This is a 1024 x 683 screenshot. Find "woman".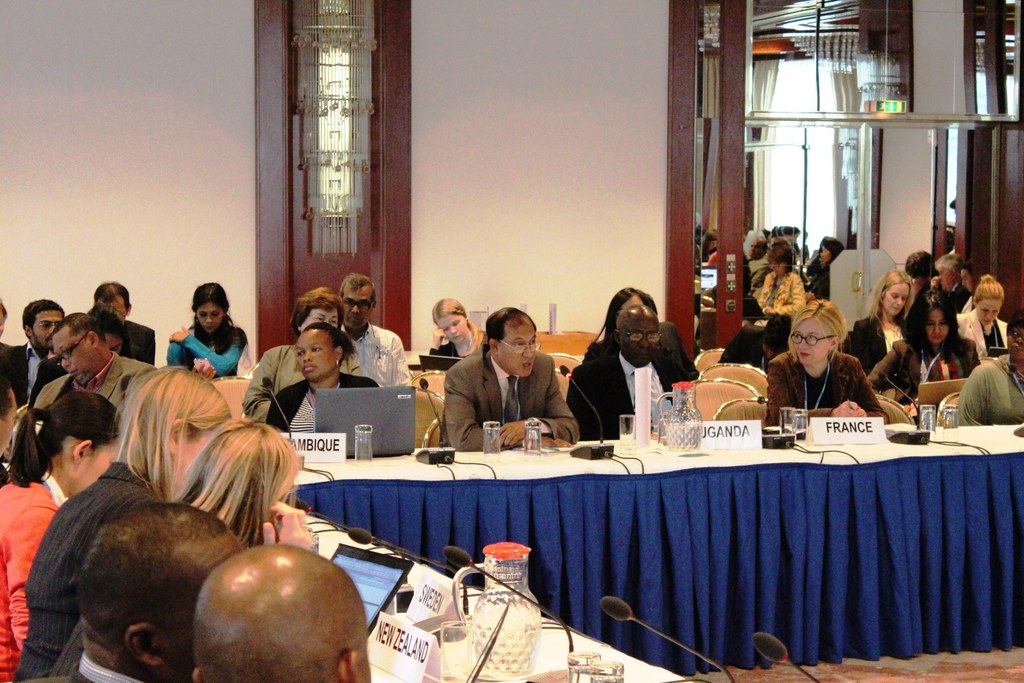
Bounding box: 0/299/16/361.
